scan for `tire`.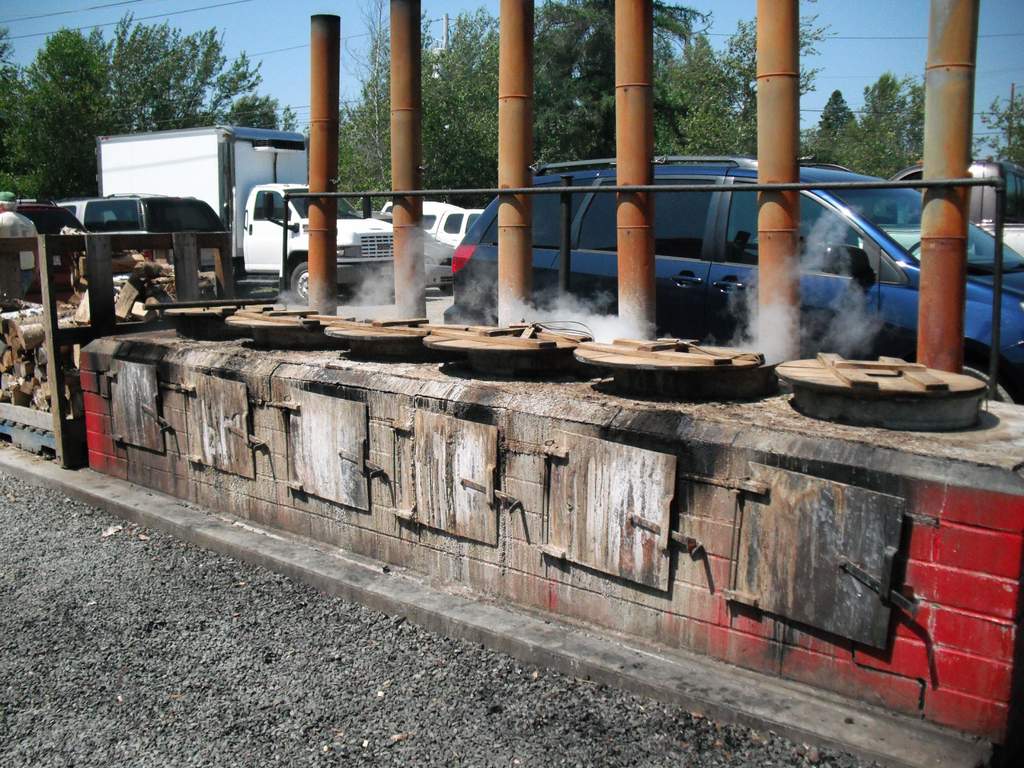
Scan result: <box>440,284,454,294</box>.
